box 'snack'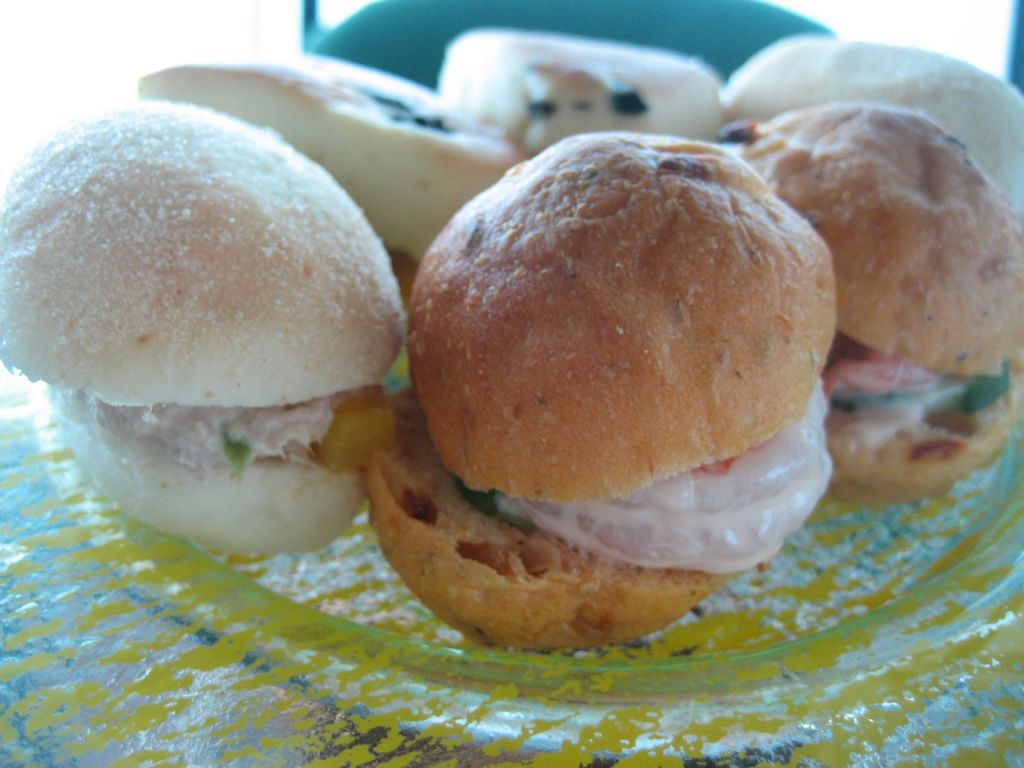
pyautogui.locateOnScreen(0, 94, 410, 561)
